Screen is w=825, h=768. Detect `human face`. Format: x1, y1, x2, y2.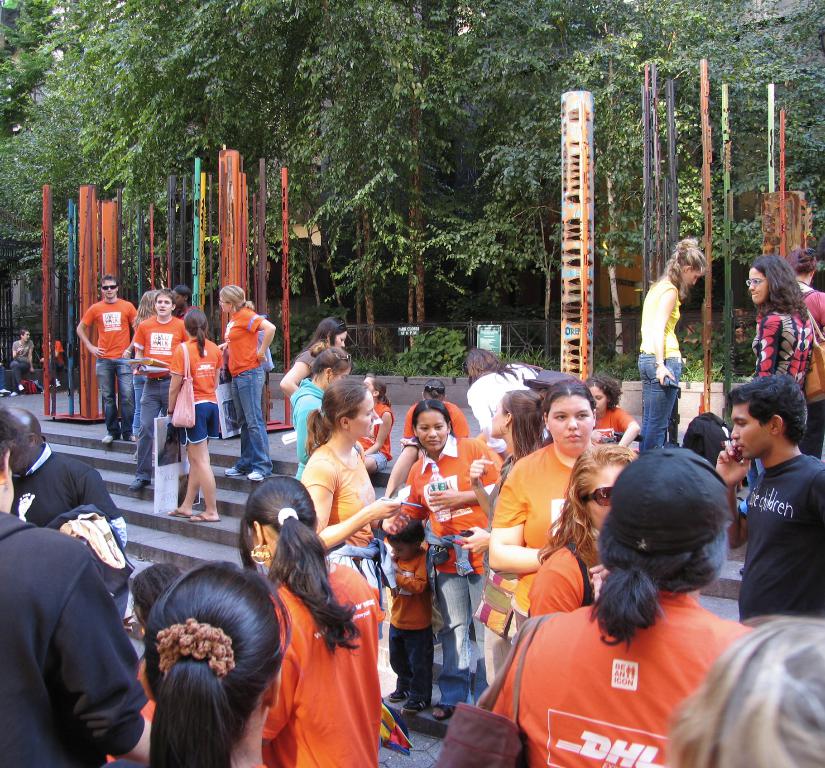
586, 462, 628, 531.
